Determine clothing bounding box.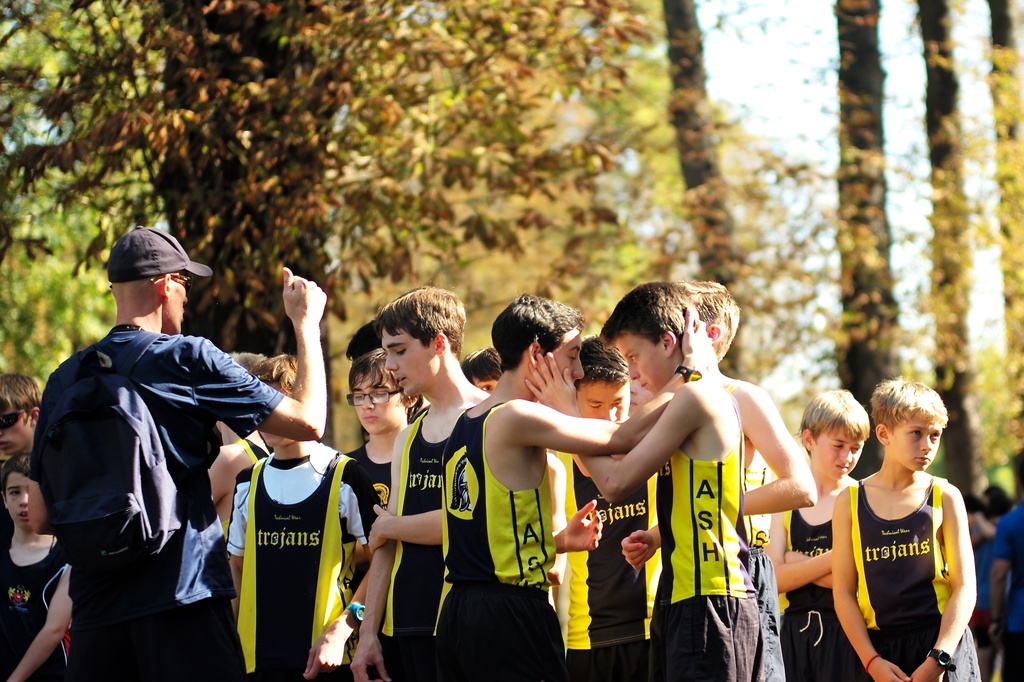
Determined: bbox=[838, 459, 975, 673].
